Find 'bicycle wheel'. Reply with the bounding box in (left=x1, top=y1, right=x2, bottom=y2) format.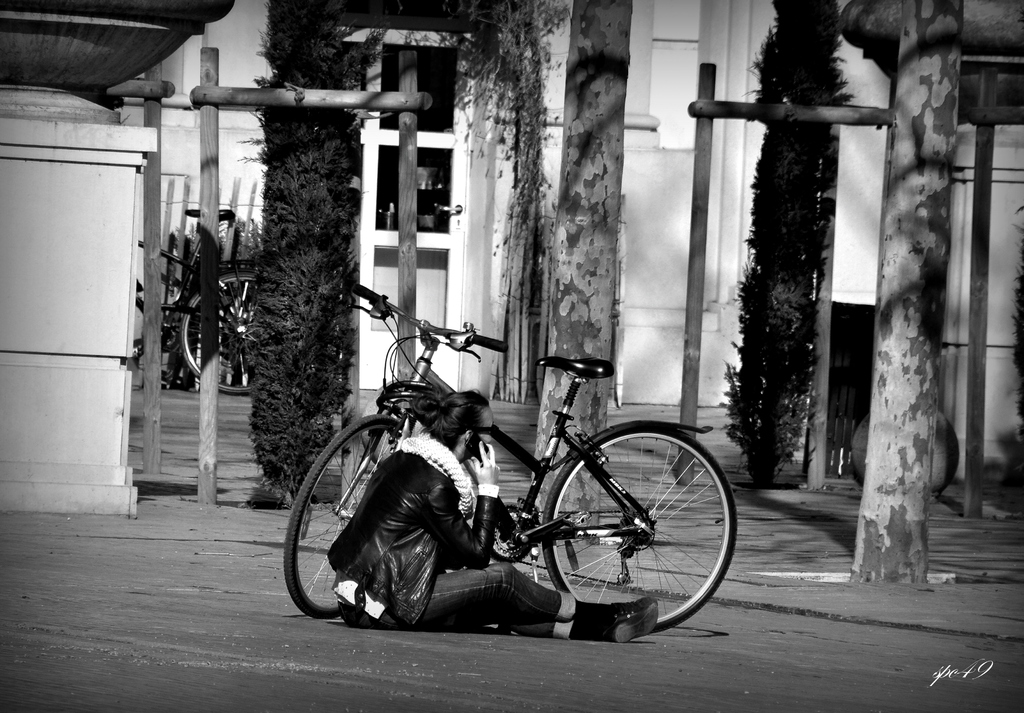
(left=182, top=267, right=259, bottom=396).
